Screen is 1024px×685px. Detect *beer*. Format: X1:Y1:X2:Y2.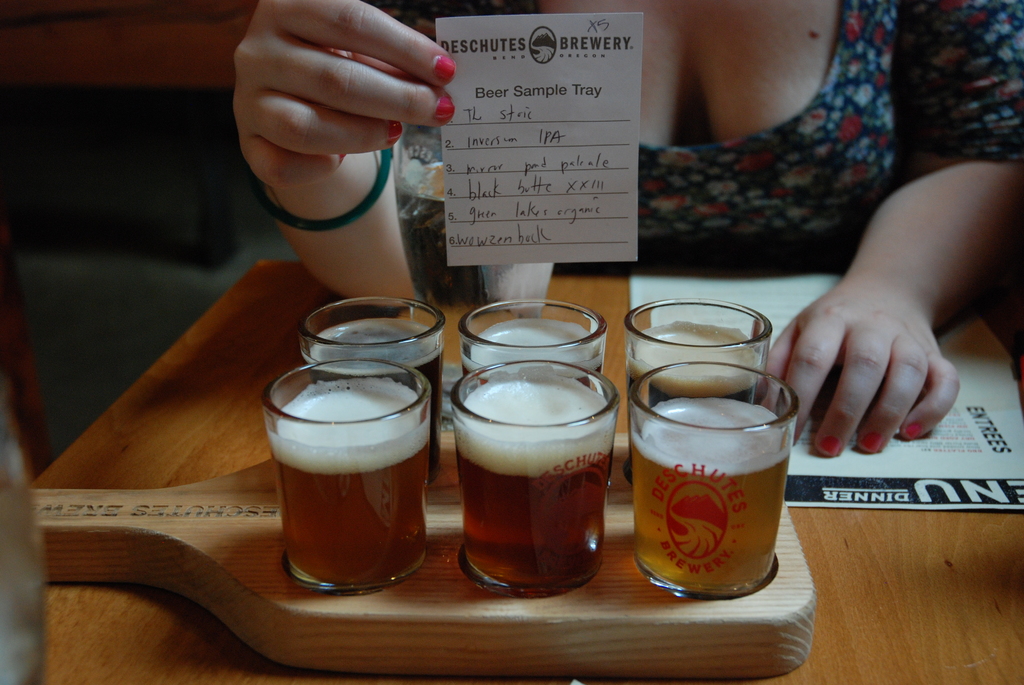
600:283:768:396.
